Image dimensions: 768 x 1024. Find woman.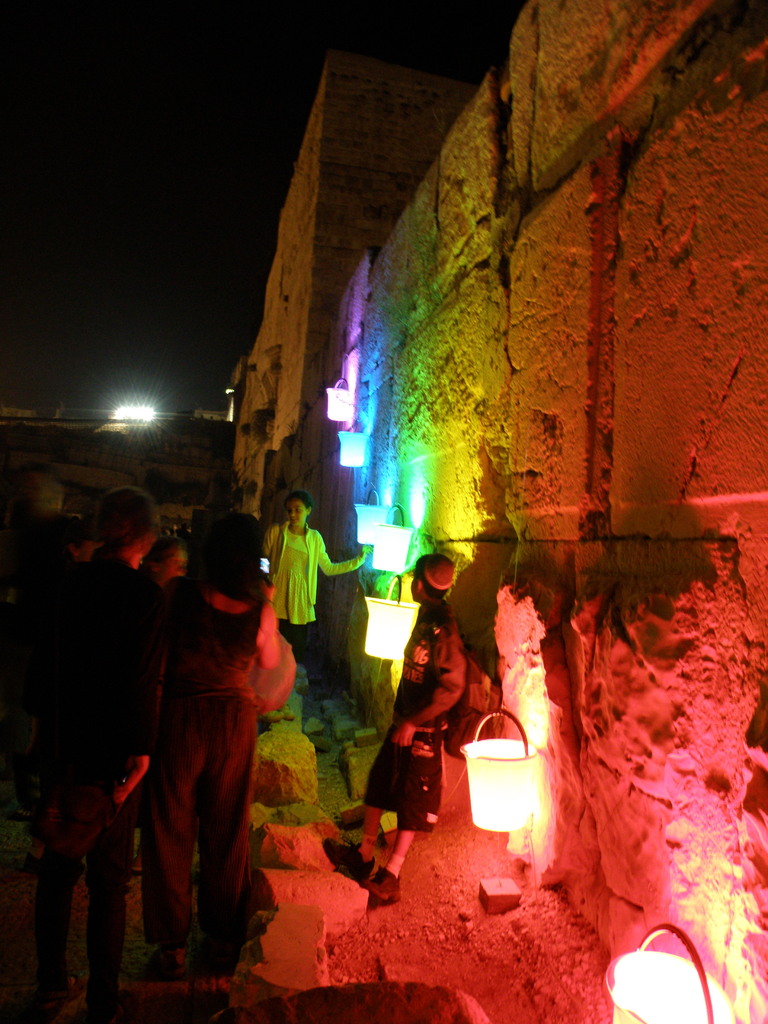
detection(159, 495, 280, 973).
